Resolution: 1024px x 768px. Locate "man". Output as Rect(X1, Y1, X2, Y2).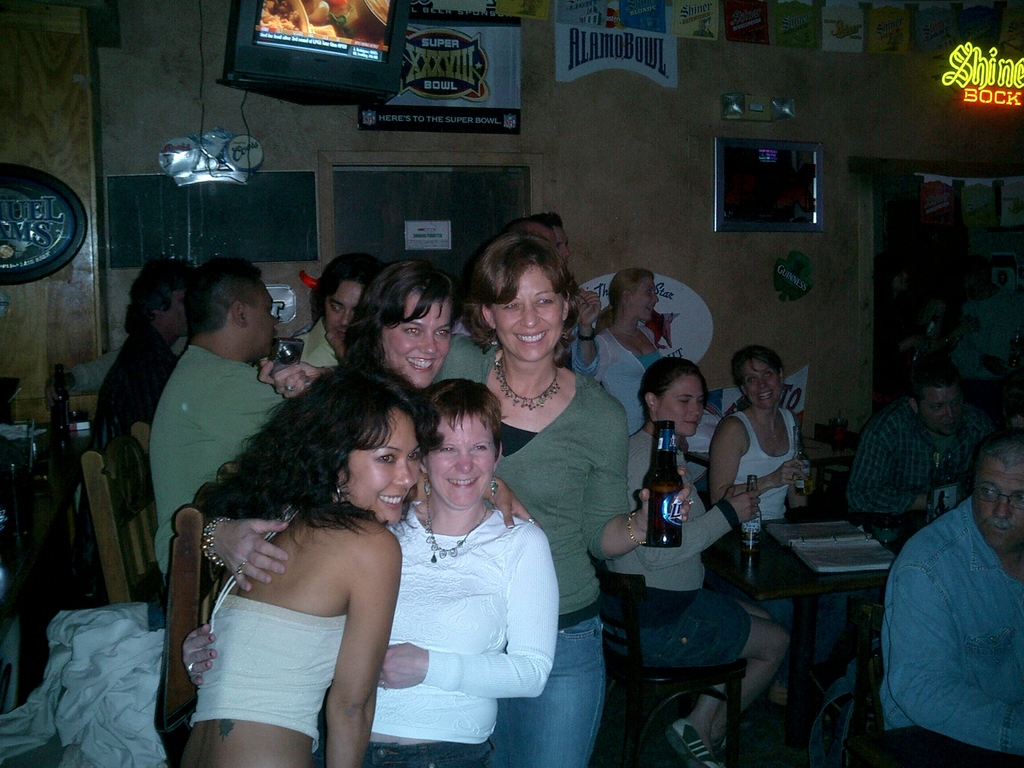
Rect(287, 249, 377, 380).
